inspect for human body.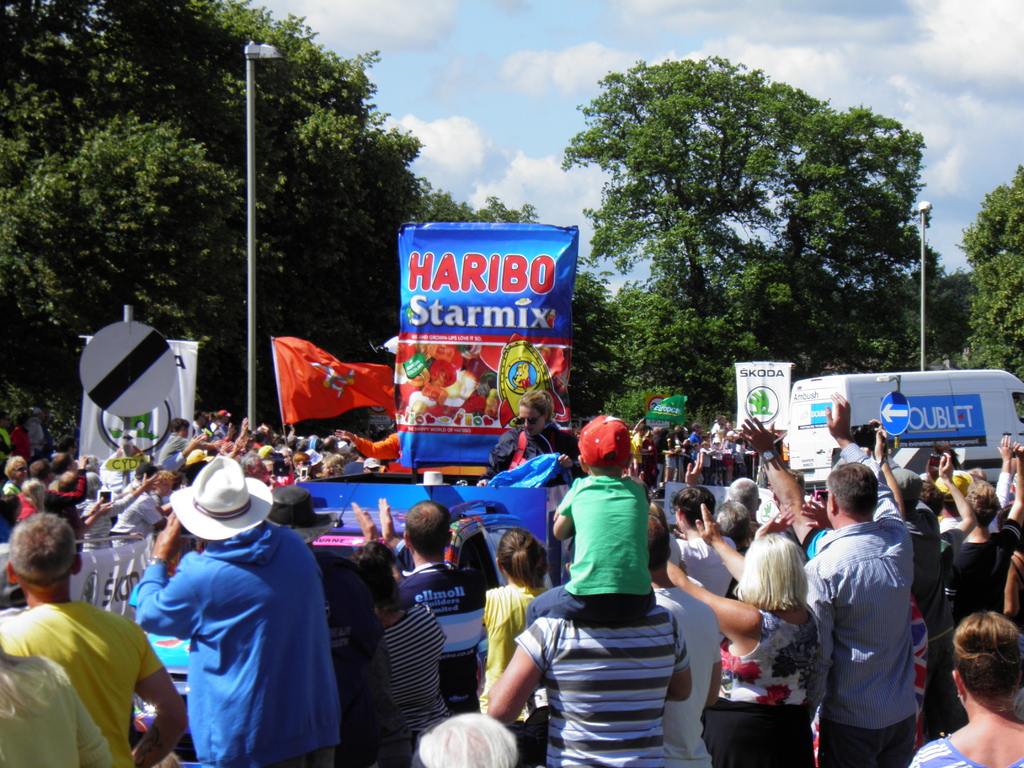
Inspection: select_region(657, 562, 819, 765).
